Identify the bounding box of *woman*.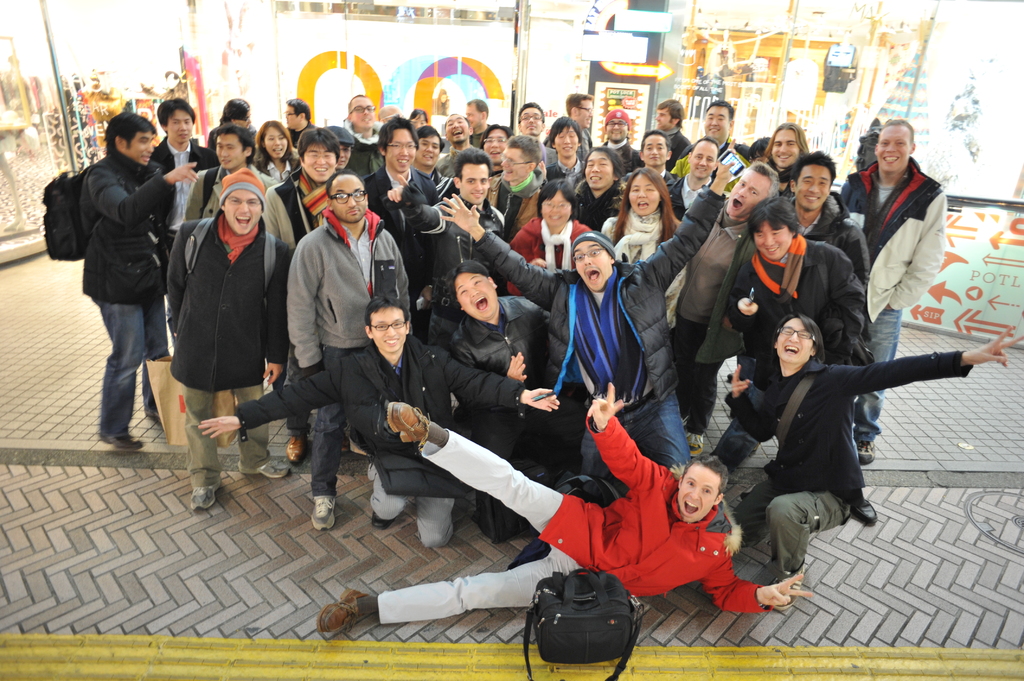
275/97/317/151.
